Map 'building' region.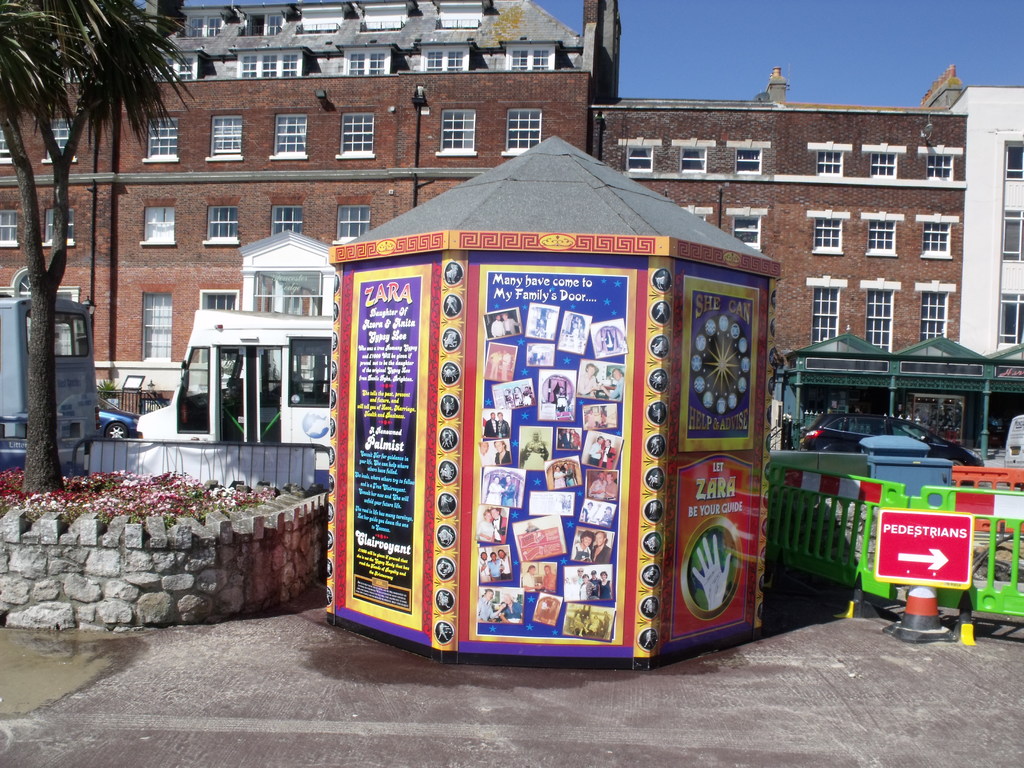
Mapped to <region>918, 63, 1023, 356</region>.
